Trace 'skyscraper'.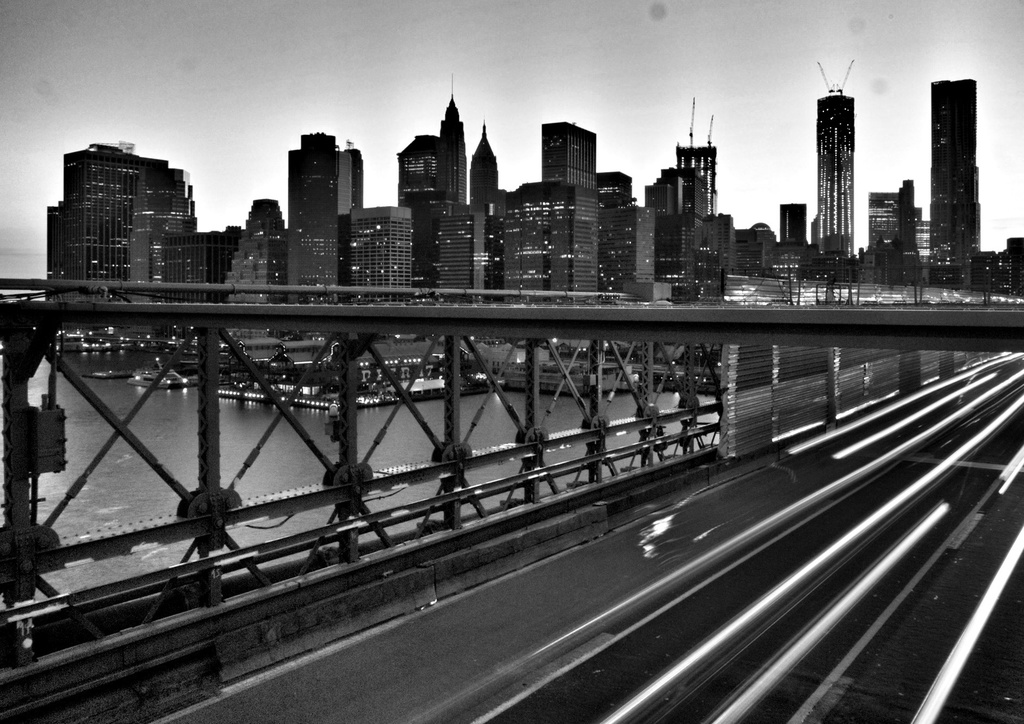
Traced to (x1=666, y1=99, x2=720, y2=291).
